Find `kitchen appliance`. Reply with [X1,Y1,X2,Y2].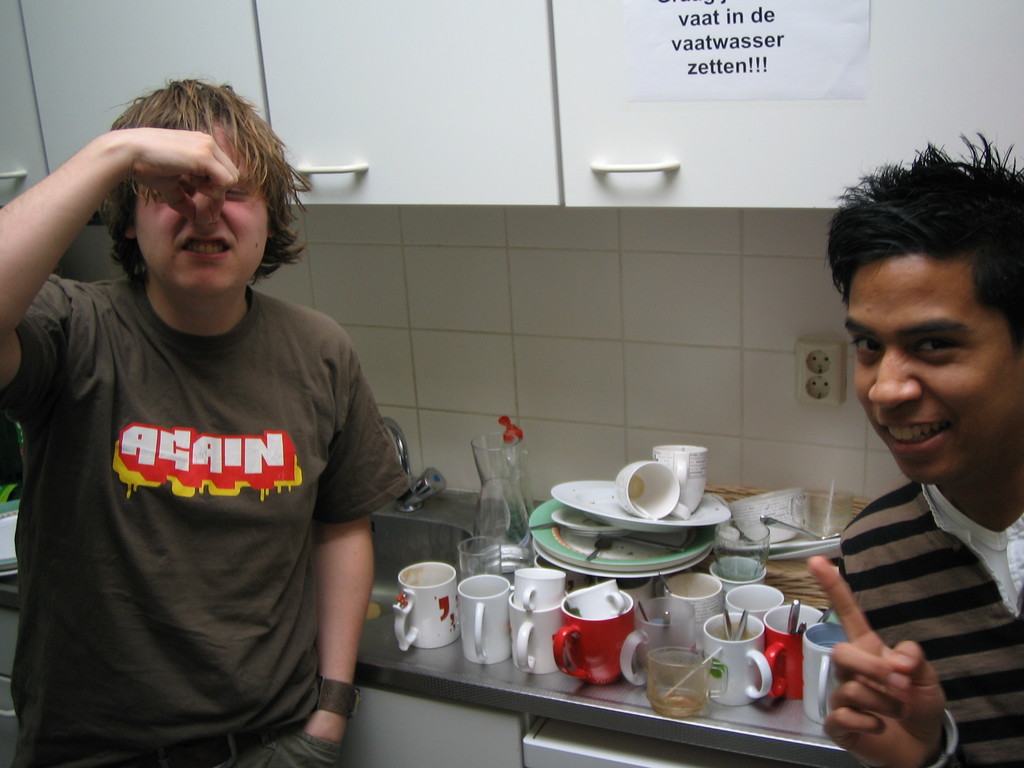
[617,461,678,528].
